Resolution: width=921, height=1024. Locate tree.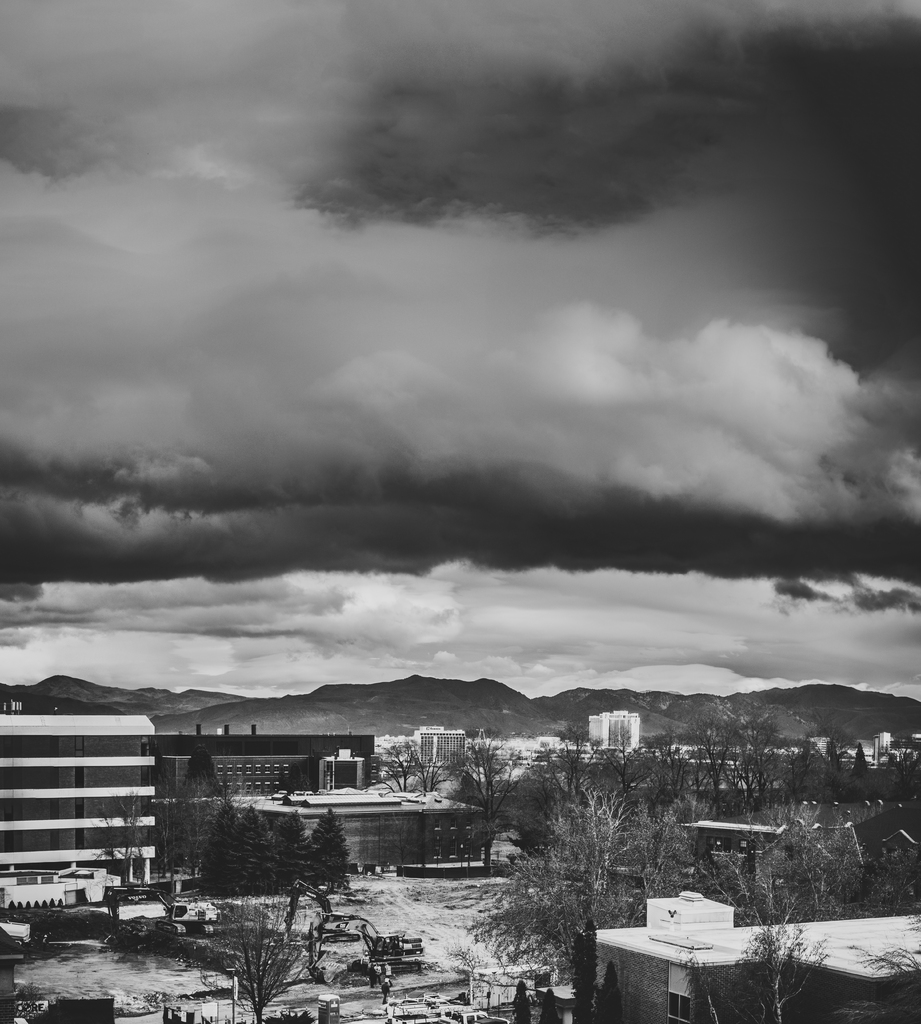
{"x1": 714, "y1": 858, "x2": 842, "y2": 1023}.
